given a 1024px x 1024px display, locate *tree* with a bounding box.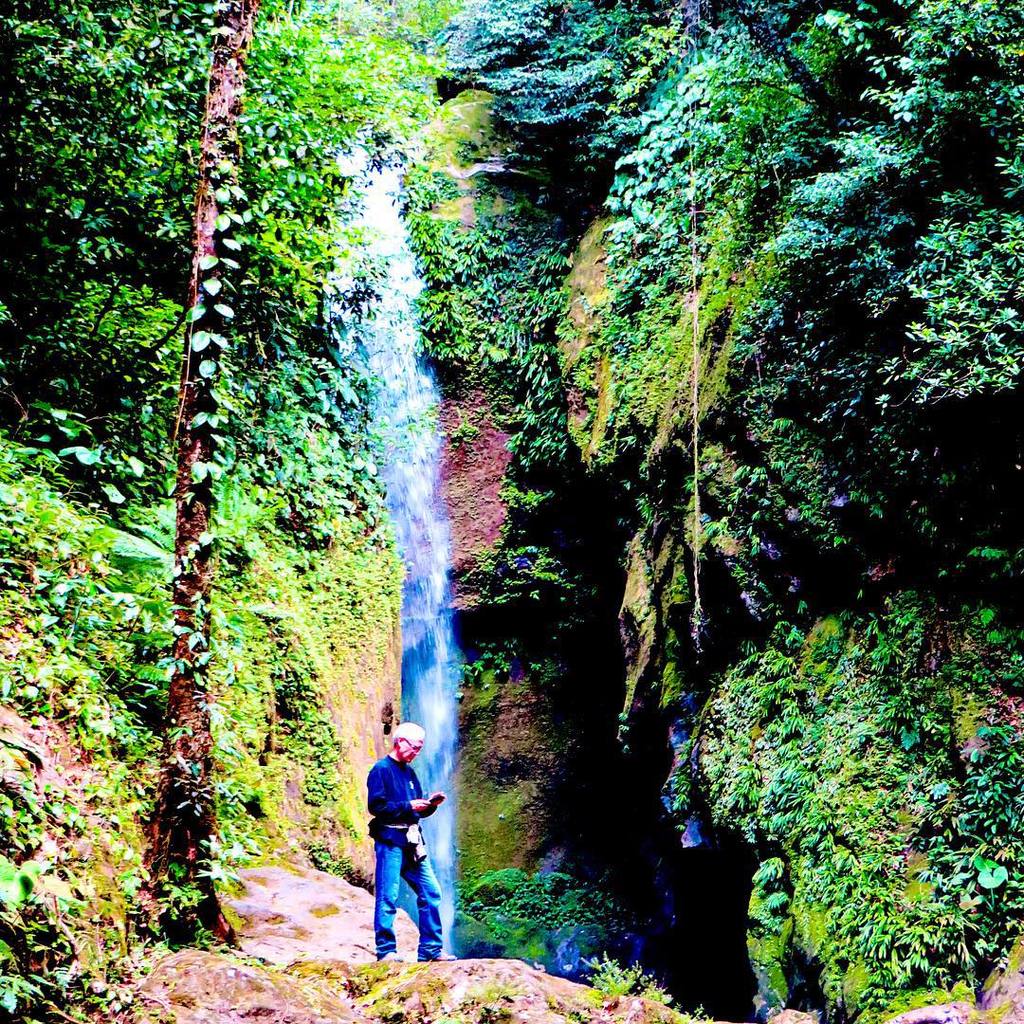
Located: pyautogui.locateOnScreen(0, 0, 471, 956).
